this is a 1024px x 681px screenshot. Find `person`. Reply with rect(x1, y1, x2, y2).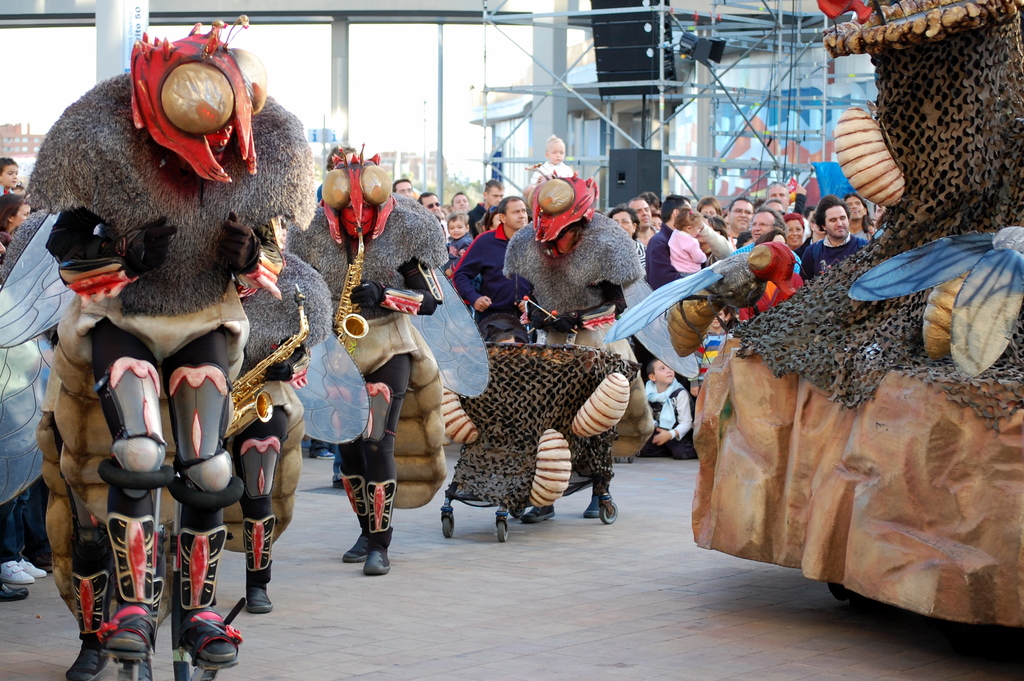
rect(622, 358, 694, 450).
